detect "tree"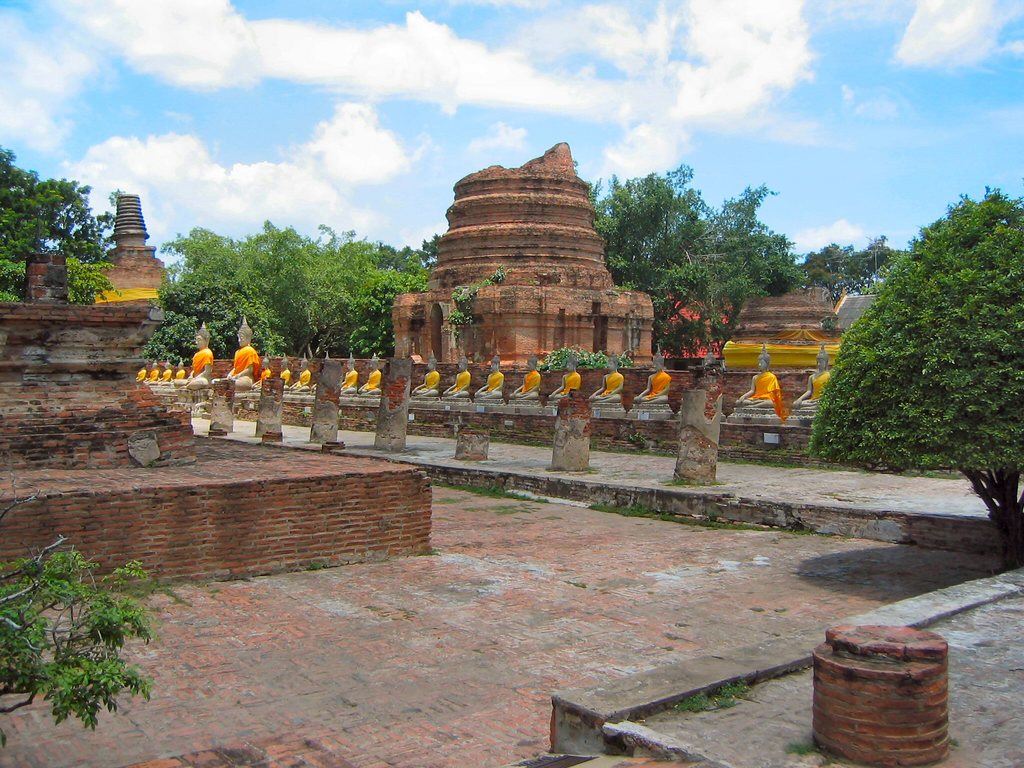
box=[0, 470, 152, 742]
